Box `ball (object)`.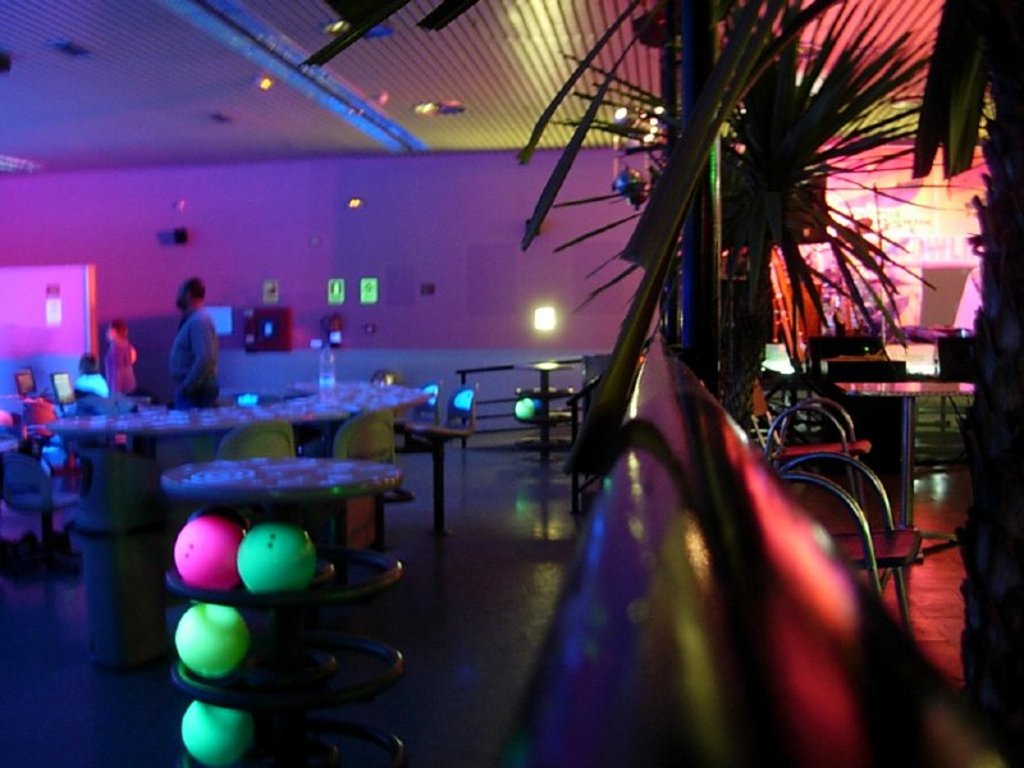
[180,703,244,765].
